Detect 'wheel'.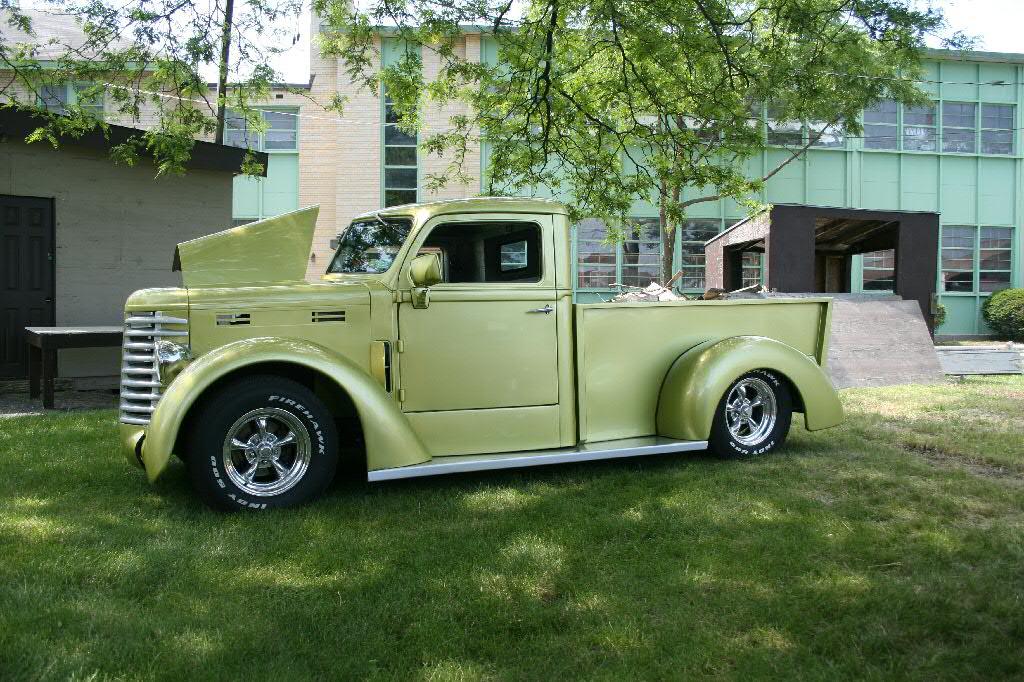
Detected at bbox=[714, 367, 798, 463].
